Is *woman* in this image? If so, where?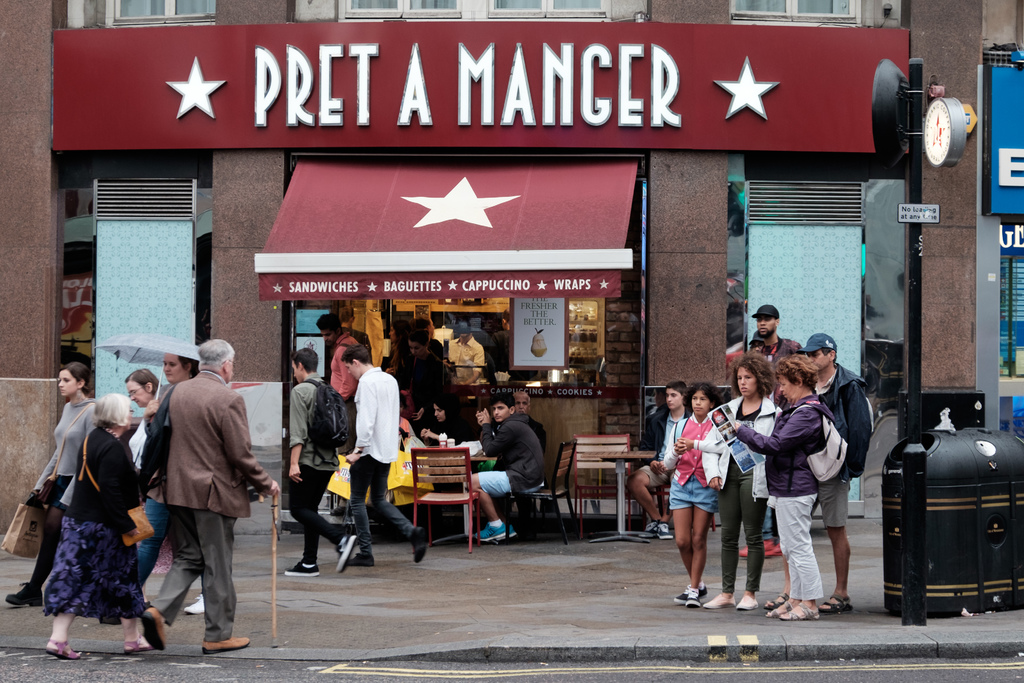
Yes, at crop(131, 347, 206, 652).
